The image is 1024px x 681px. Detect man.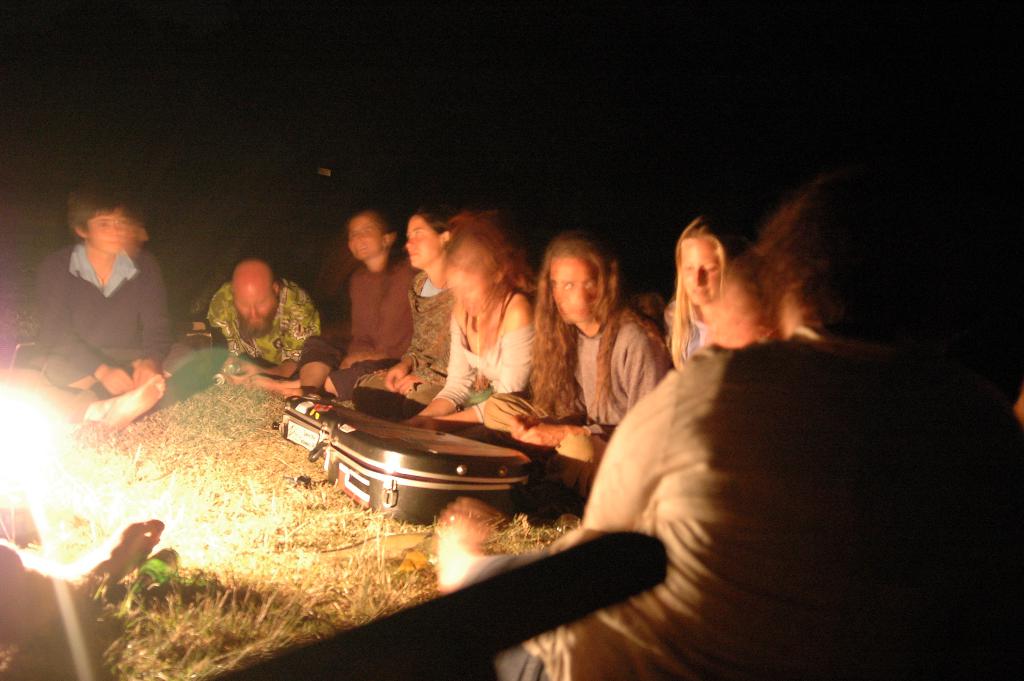
Detection: [32, 195, 182, 420].
